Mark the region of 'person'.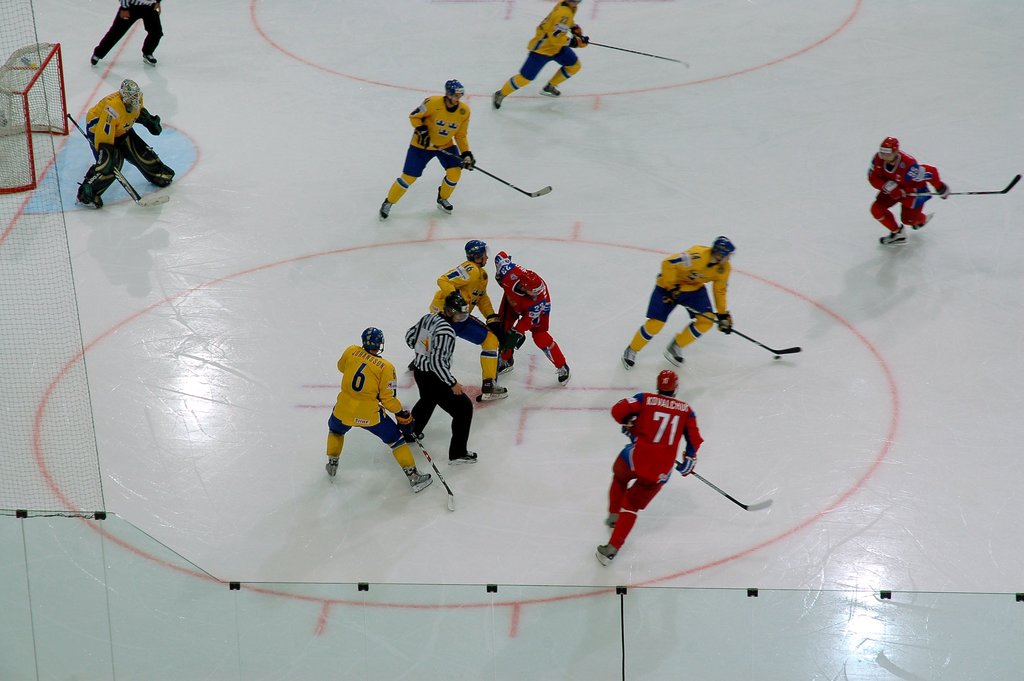
Region: BBox(425, 238, 511, 400).
